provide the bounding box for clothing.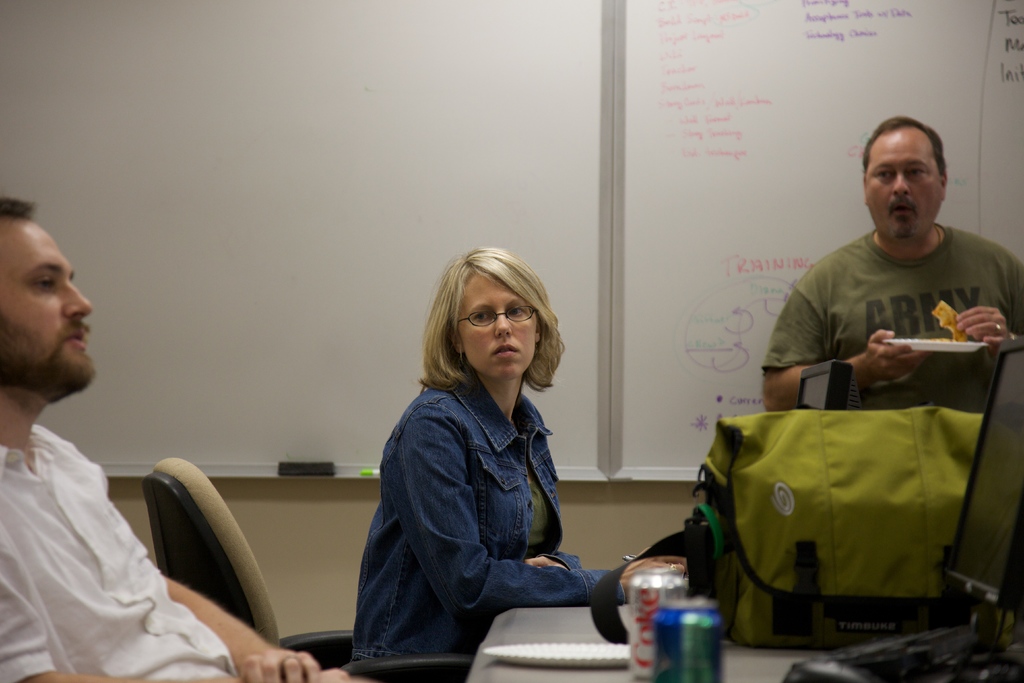
{"left": 0, "top": 395, "right": 241, "bottom": 682}.
